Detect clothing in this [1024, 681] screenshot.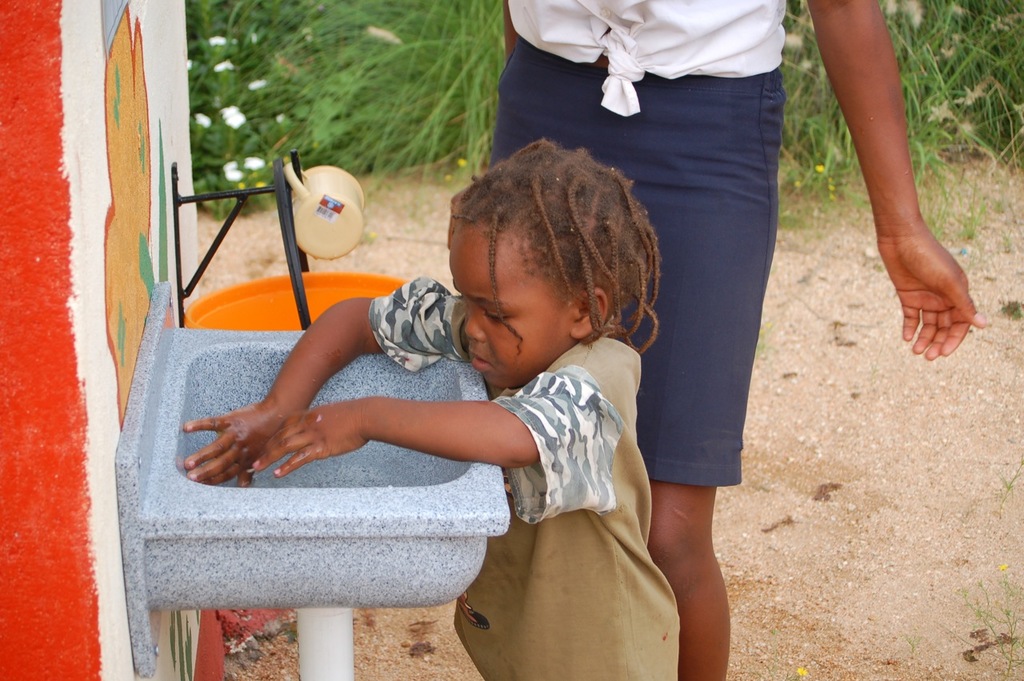
Detection: 500,0,792,113.
